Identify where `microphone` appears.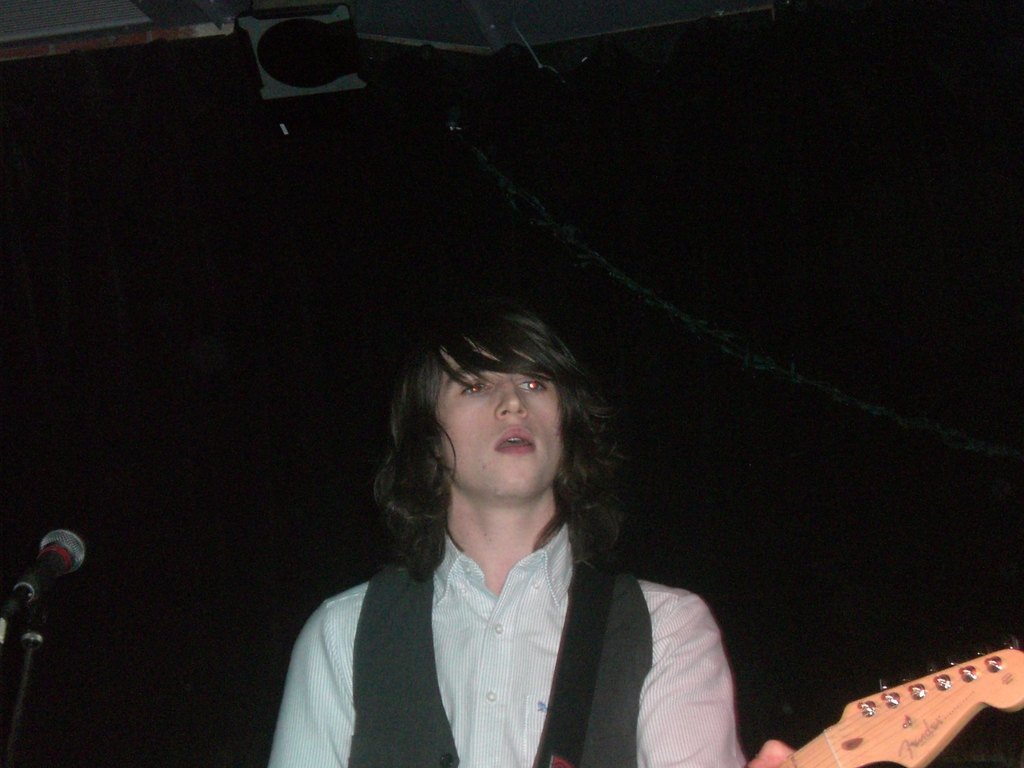
Appears at l=0, t=524, r=91, b=611.
